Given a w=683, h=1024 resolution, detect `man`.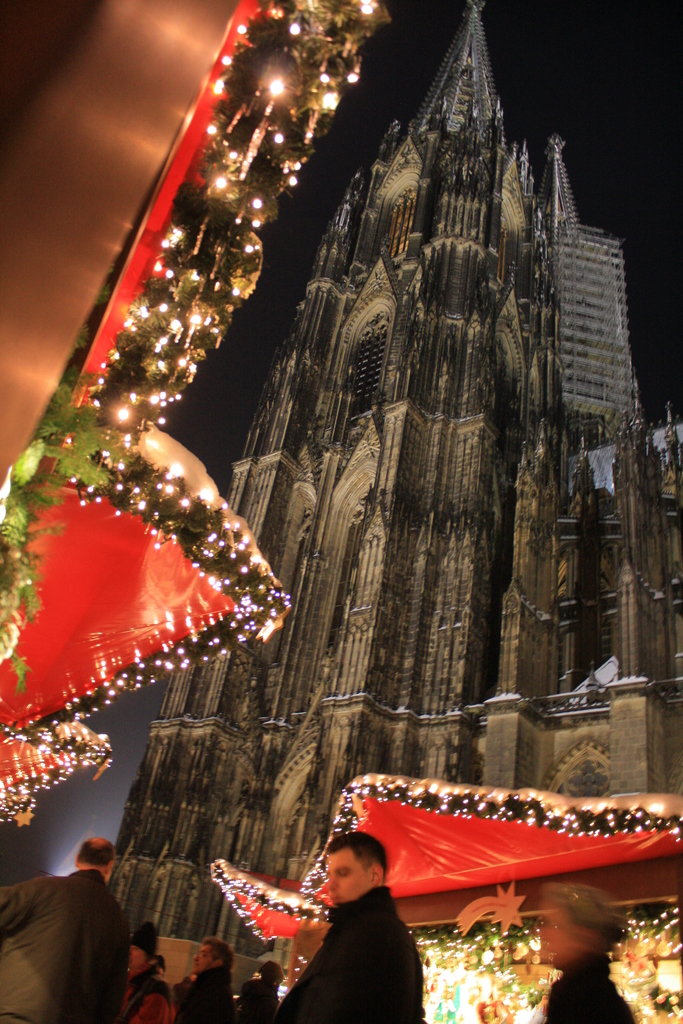
bbox=[161, 940, 238, 1023].
